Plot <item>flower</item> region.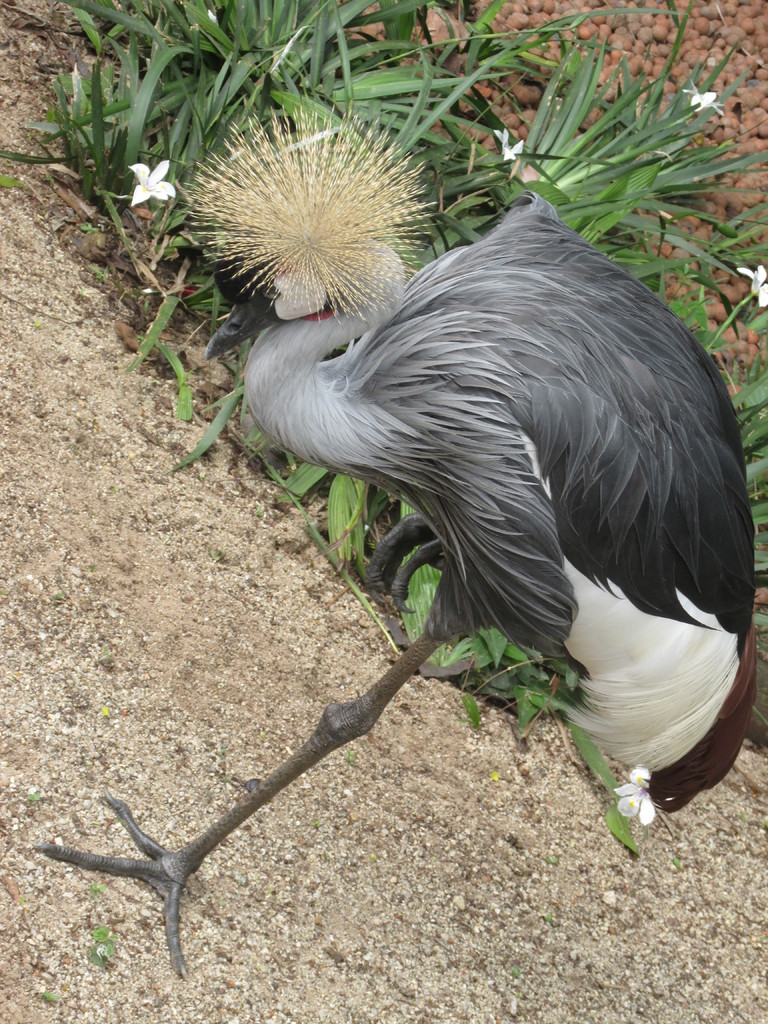
Plotted at (682, 79, 725, 115).
